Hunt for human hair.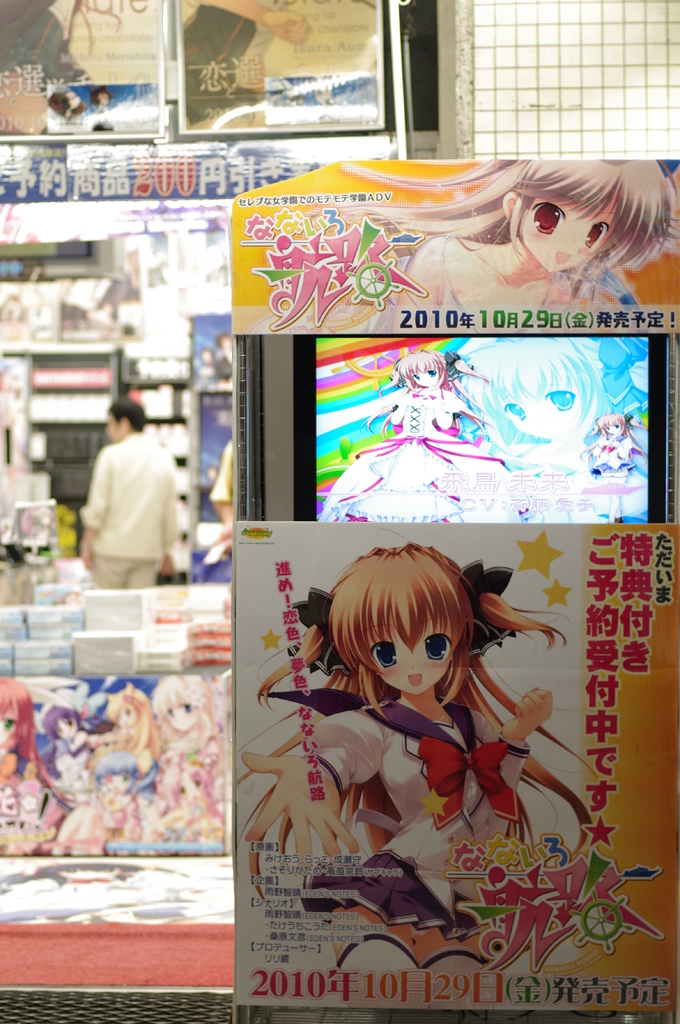
Hunted down at 0/677/77/801.
